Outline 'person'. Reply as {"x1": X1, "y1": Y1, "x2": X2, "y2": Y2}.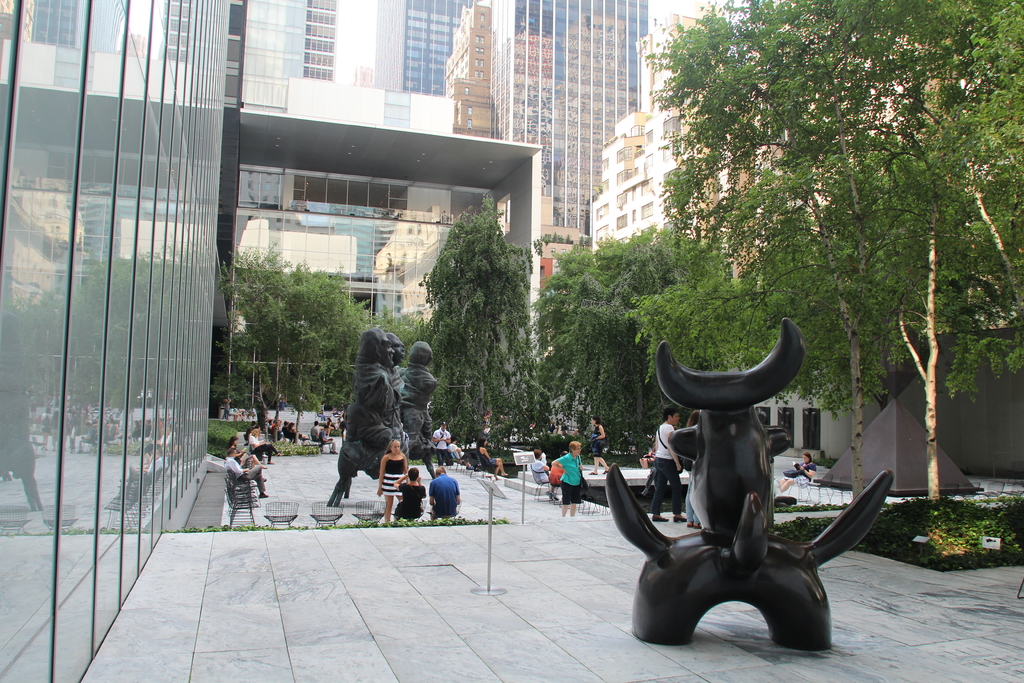
{"x1": 532, "y1": 448, "x2": 547, "y2": 481}.
